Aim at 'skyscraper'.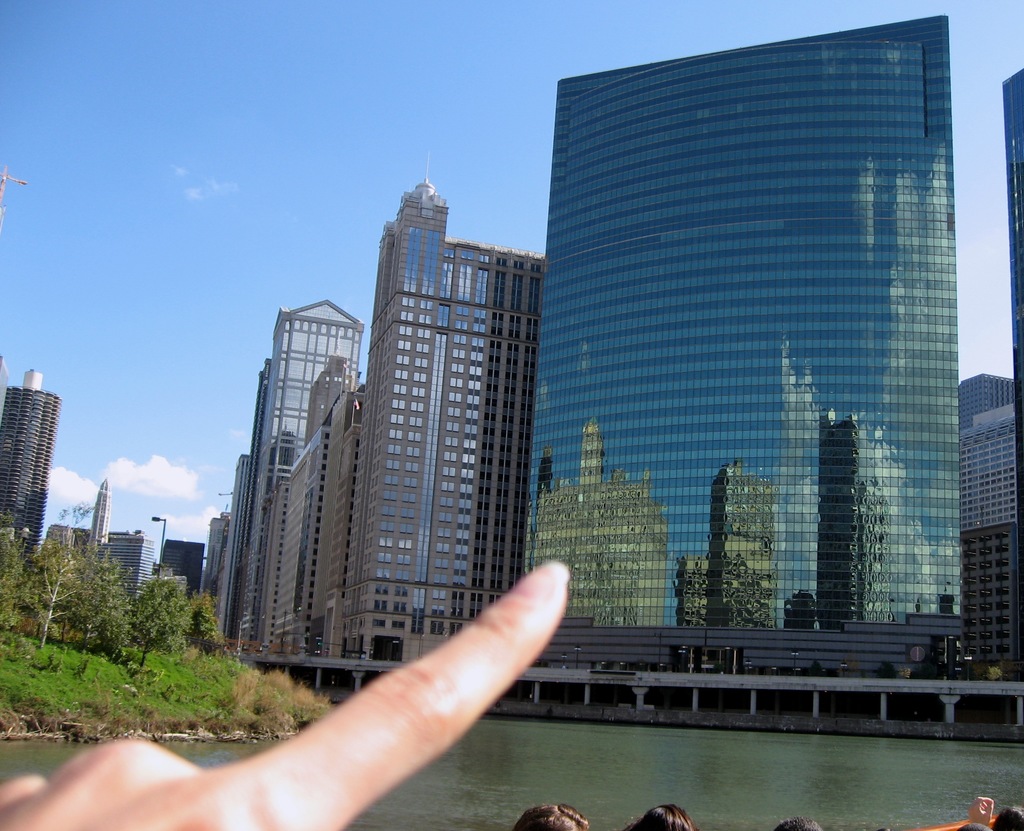
Aimed at pyautogui.locateOnScreen(234, 295, 364, 696).
